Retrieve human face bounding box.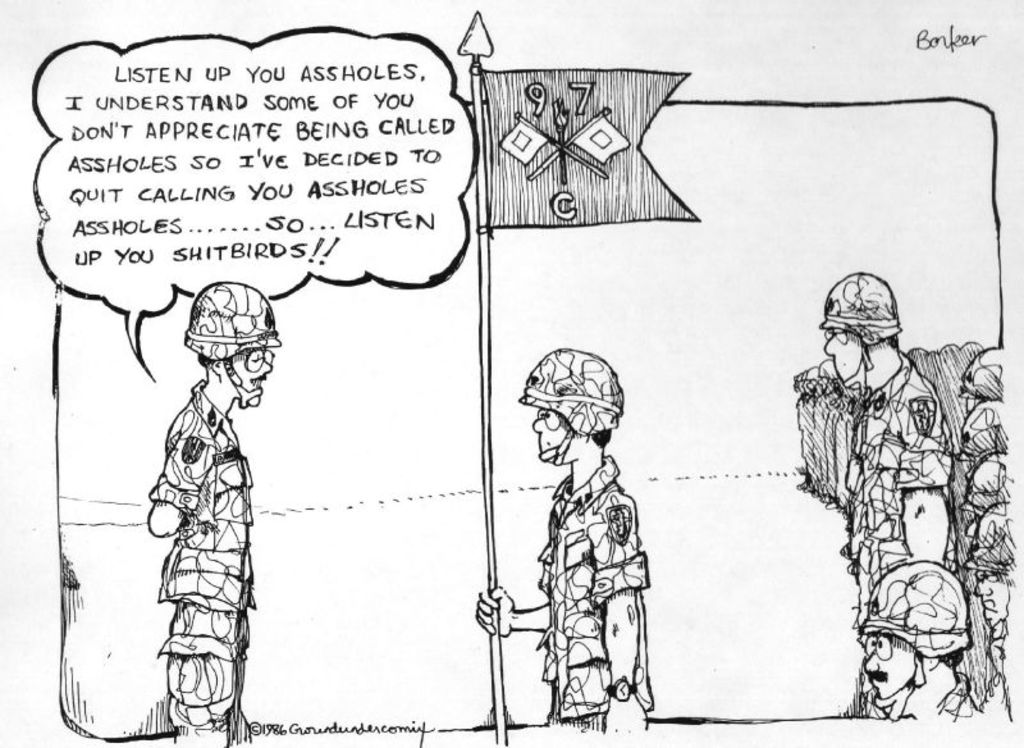
Bounding box: 529/402/571/465.
